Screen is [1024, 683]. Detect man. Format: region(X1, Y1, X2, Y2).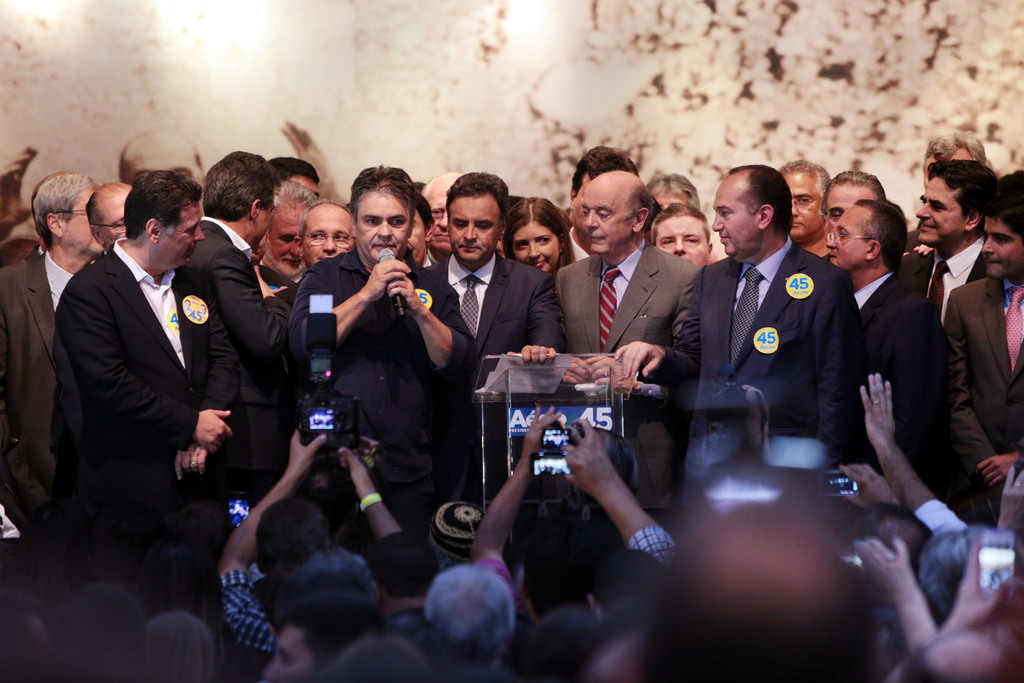
region(817, 167, 887, 233).
